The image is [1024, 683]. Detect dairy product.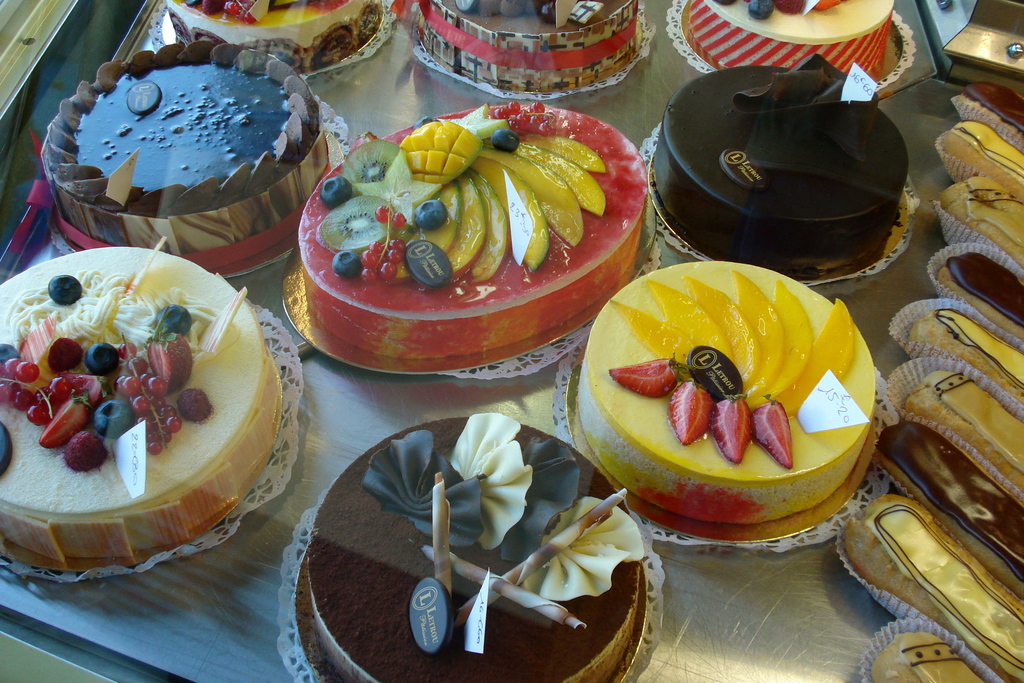
Detection: region(1, 266, 278, 577).
